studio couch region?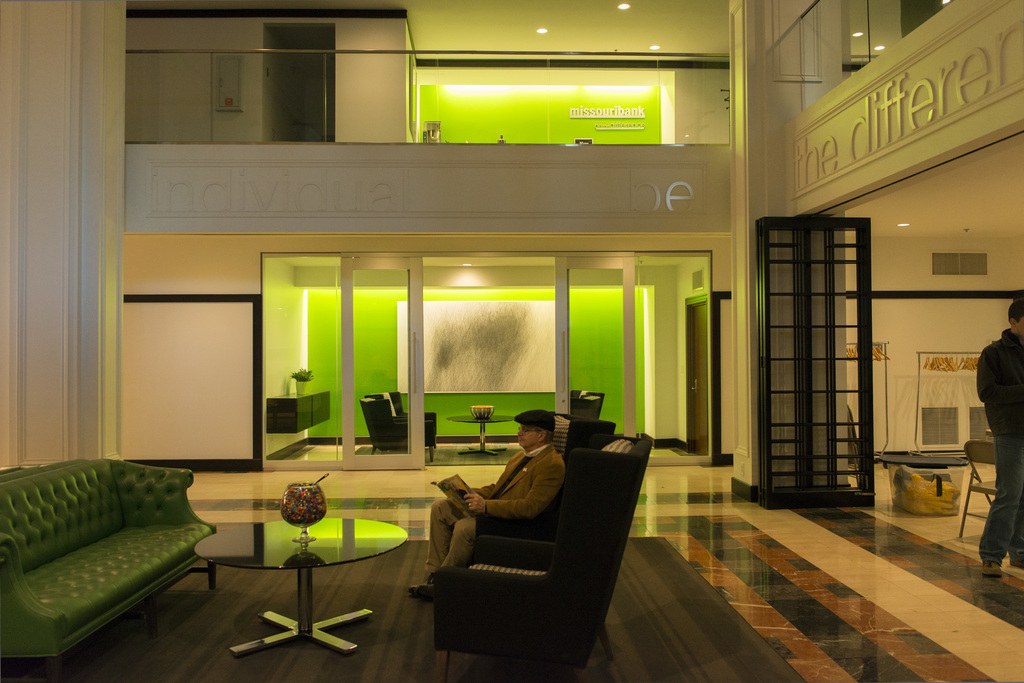
0,453,219,682
